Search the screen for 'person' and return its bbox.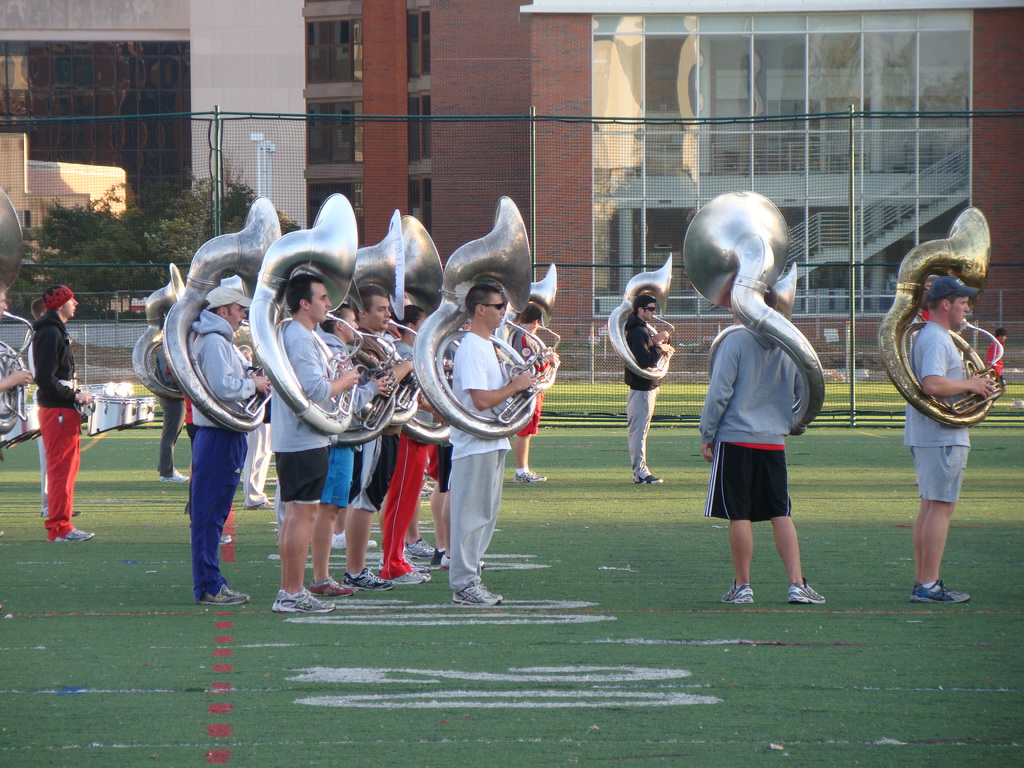
Found: box(188, 276, 273, 607).
